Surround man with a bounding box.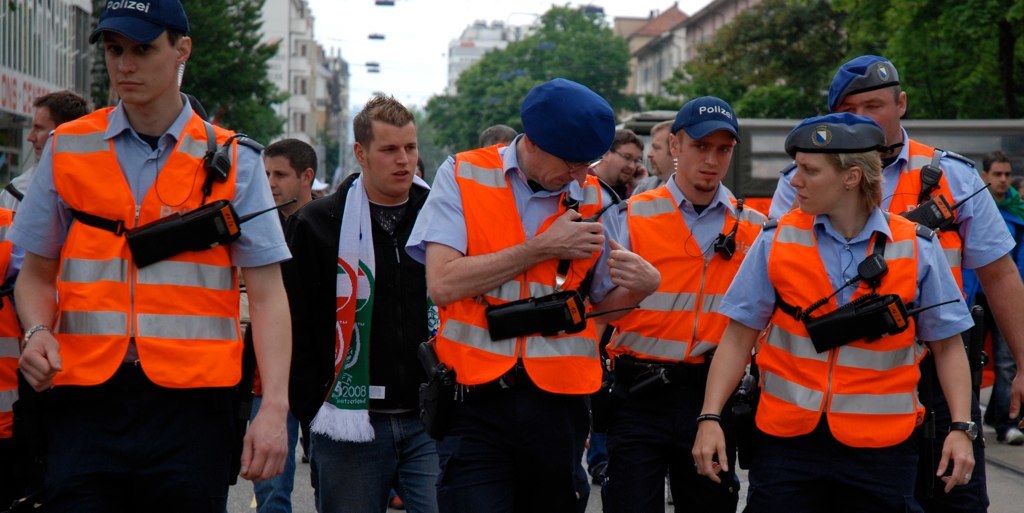
locate(0, 91, 93, 269).
